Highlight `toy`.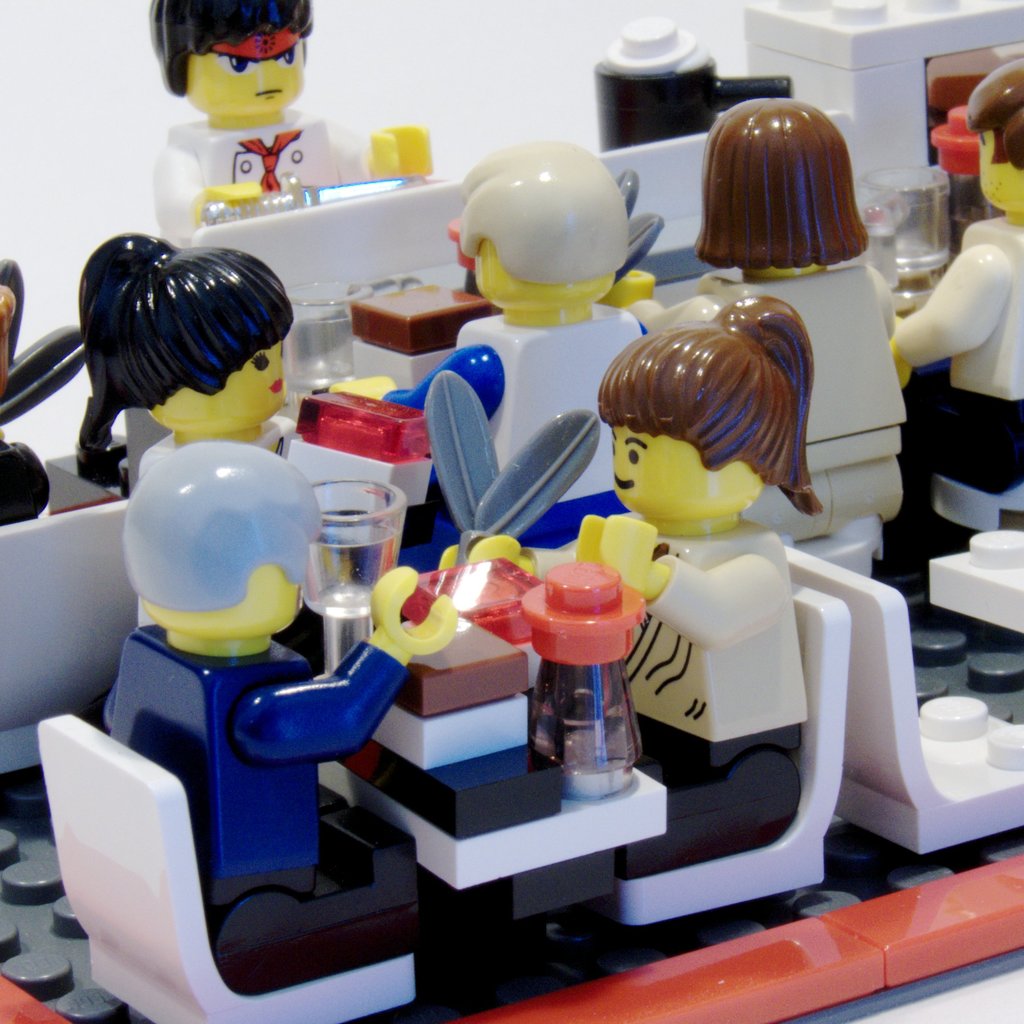
Highlighted region: (878,61,1023,498).
